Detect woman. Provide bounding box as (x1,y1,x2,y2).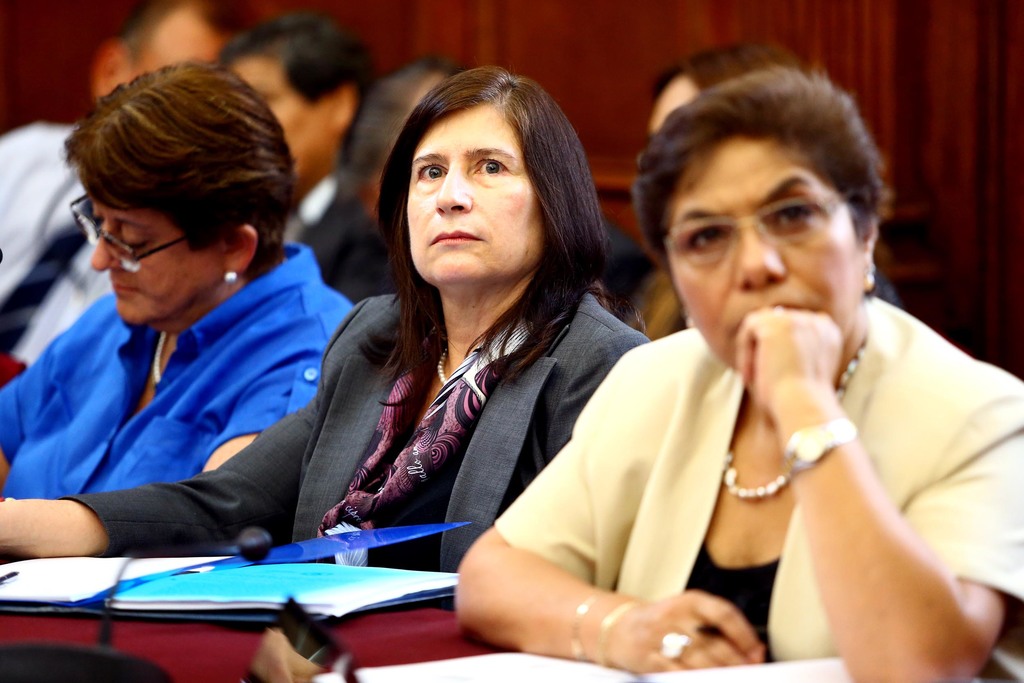
(0,57,353,498).
